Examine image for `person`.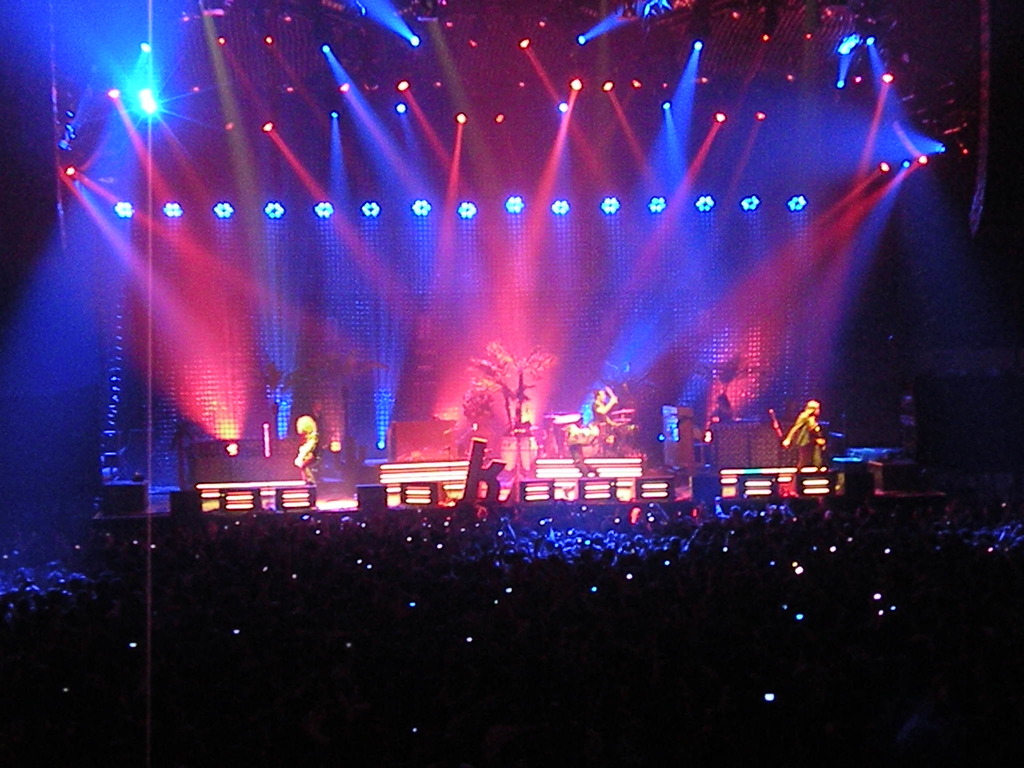
Examination result: Rect(298, 415, 316, 490).
